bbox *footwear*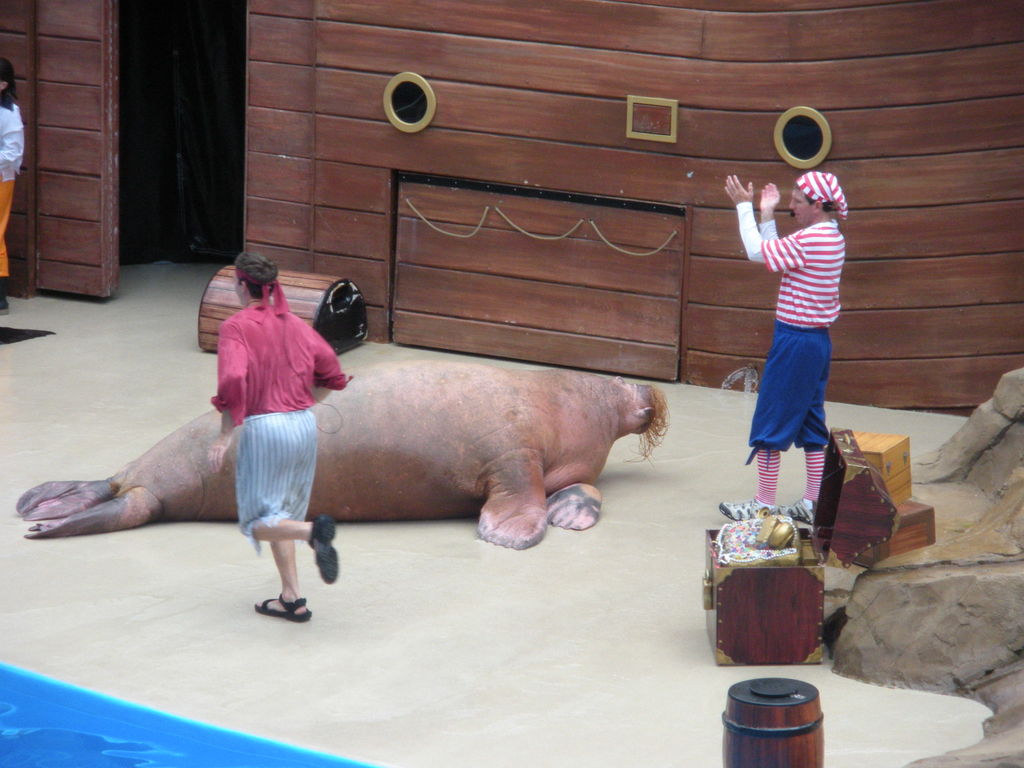
bbox=[0, 278, 12, 312]
